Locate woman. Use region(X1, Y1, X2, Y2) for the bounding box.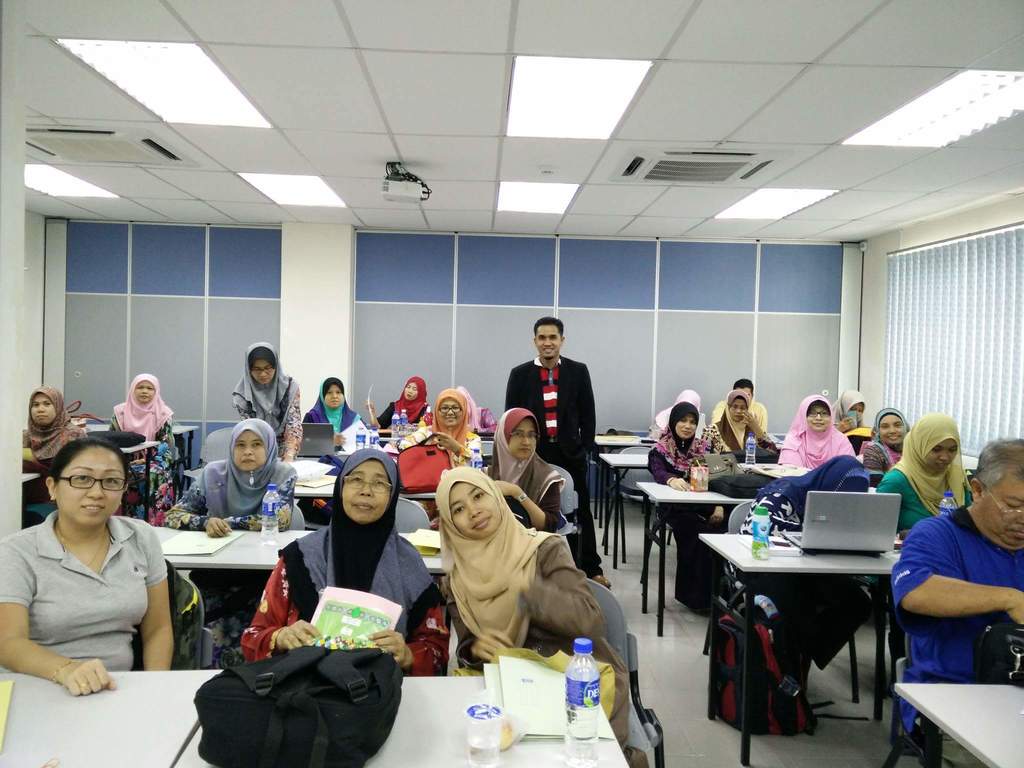
region(431, 465, 648, 767).
